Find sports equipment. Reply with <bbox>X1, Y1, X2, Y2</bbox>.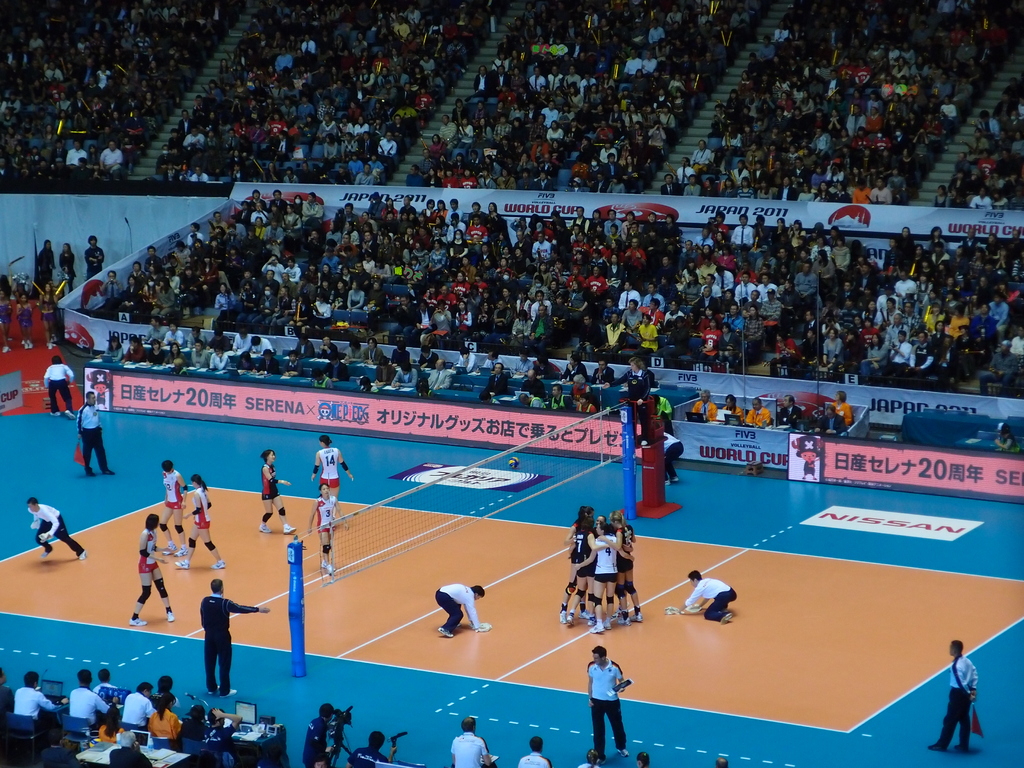
<bbox>140, 585, 148, 604</bbox>.
